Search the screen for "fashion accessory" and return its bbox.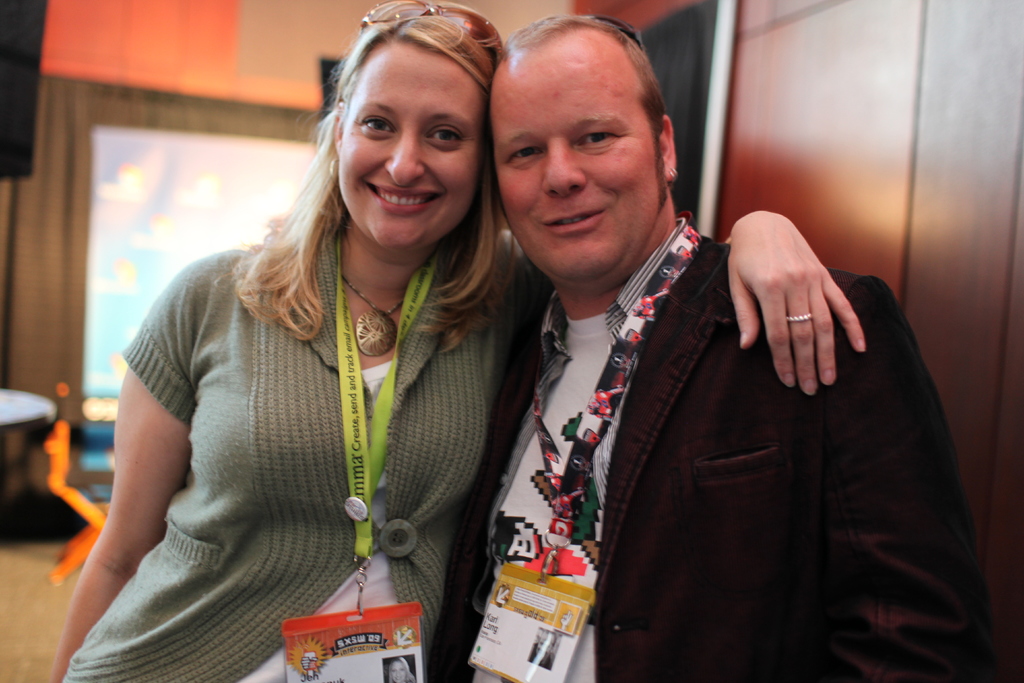
Found: locate(327, 158, 340, 192).
